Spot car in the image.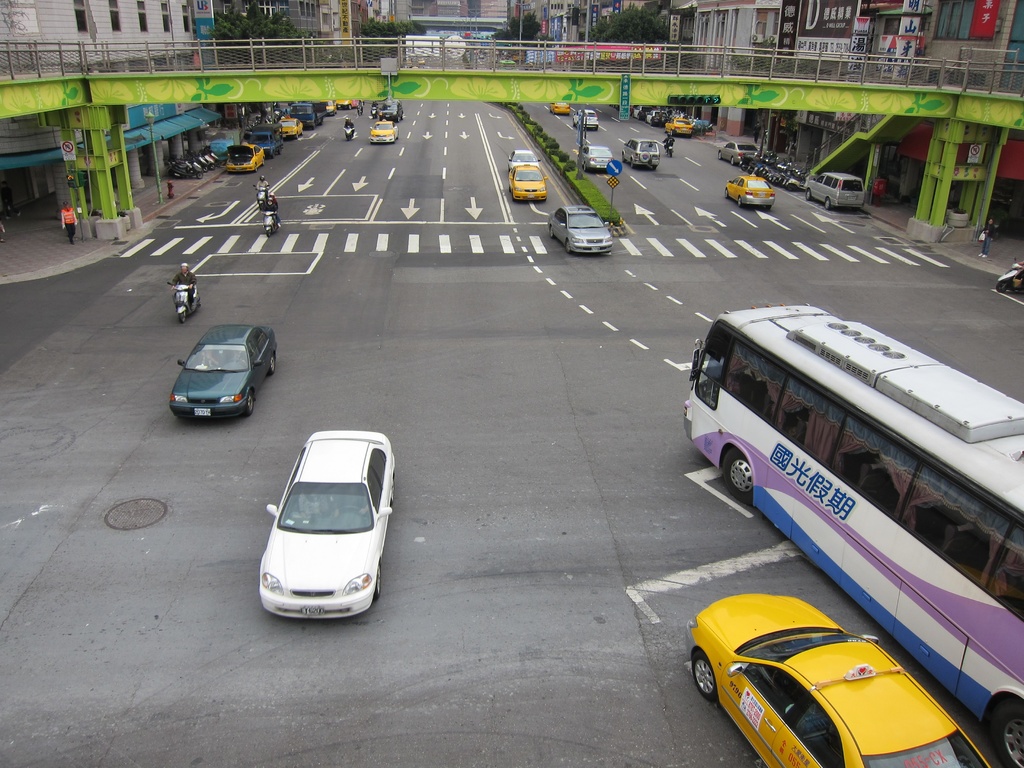
car found at 509 164 548 201.
